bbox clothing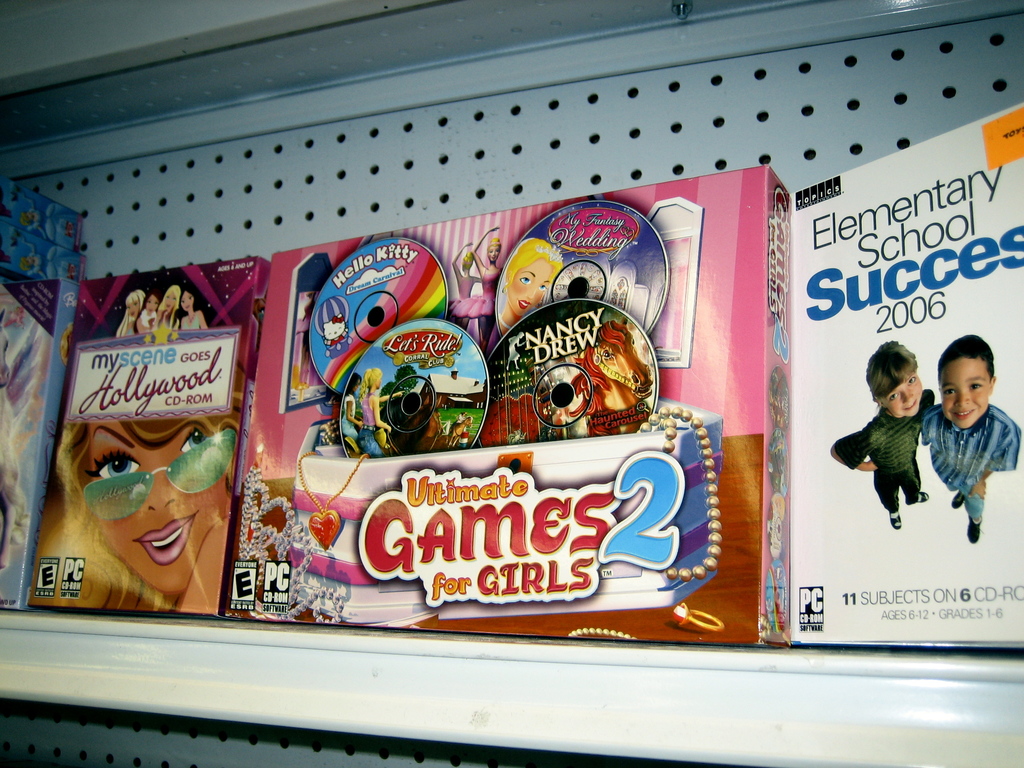
<box>451,265,473,323</box>
